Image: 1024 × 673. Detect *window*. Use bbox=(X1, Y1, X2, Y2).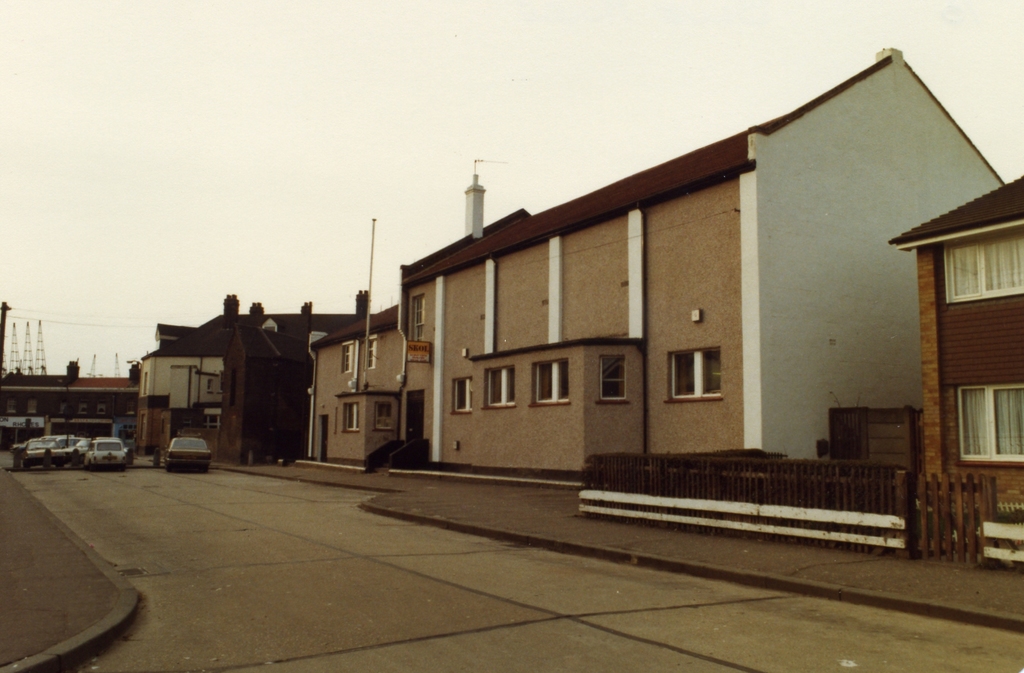
bbox=(448, 372, 479, 416).
